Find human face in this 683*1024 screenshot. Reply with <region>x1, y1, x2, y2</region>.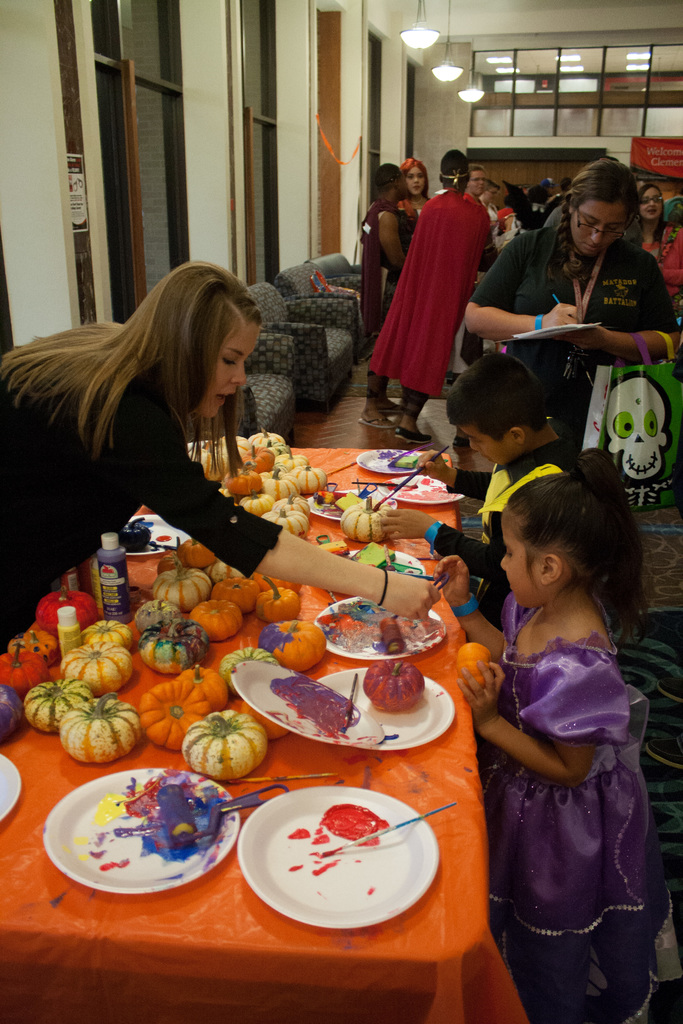
<region>635, 180, 655, 220</region>.
